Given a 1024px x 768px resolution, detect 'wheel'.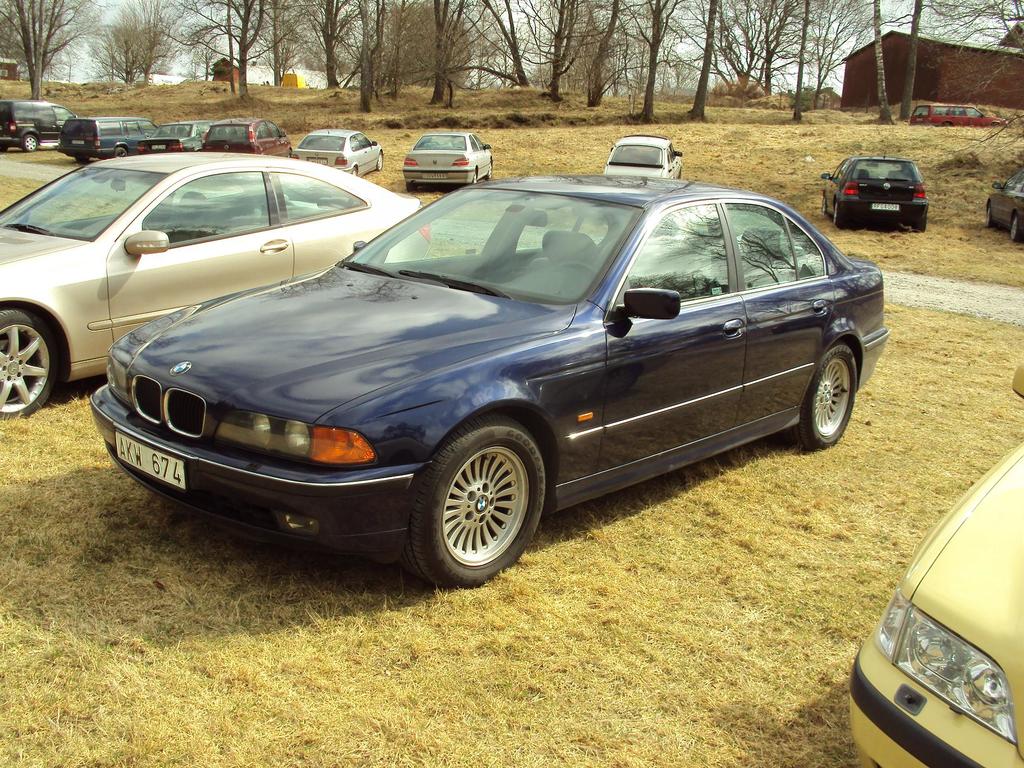
box(819, 195, 826, 209).
